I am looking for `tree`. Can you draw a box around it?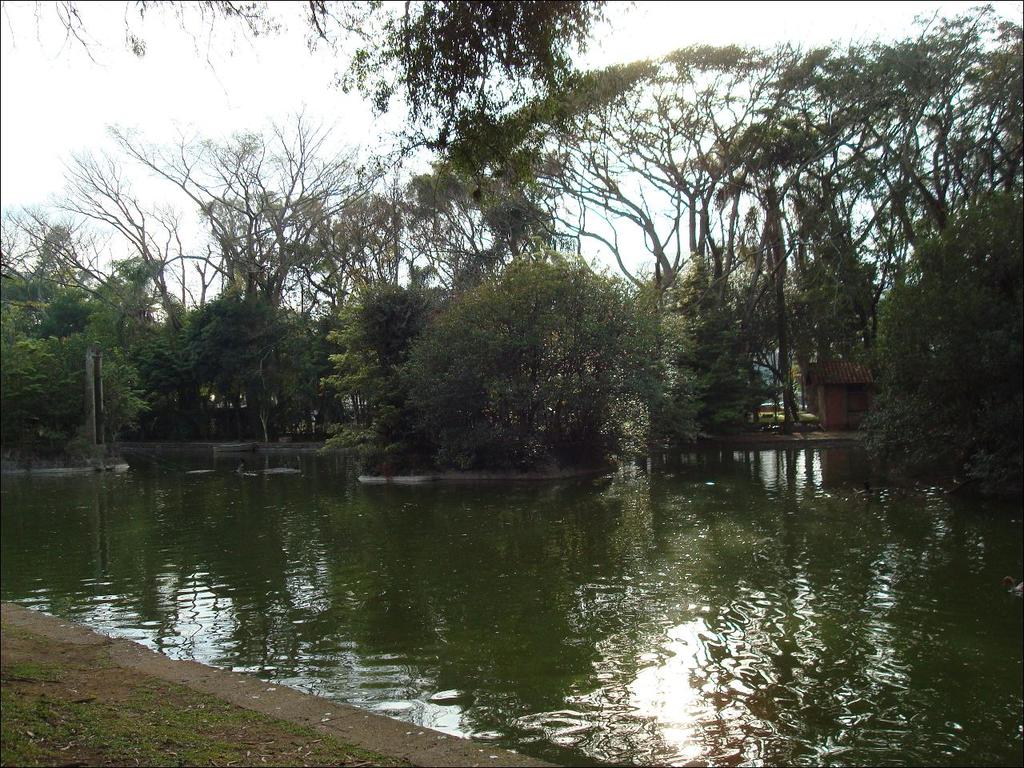
Sure, the bounding box is <bbox>589, 41, 807, 313</bbox>.
